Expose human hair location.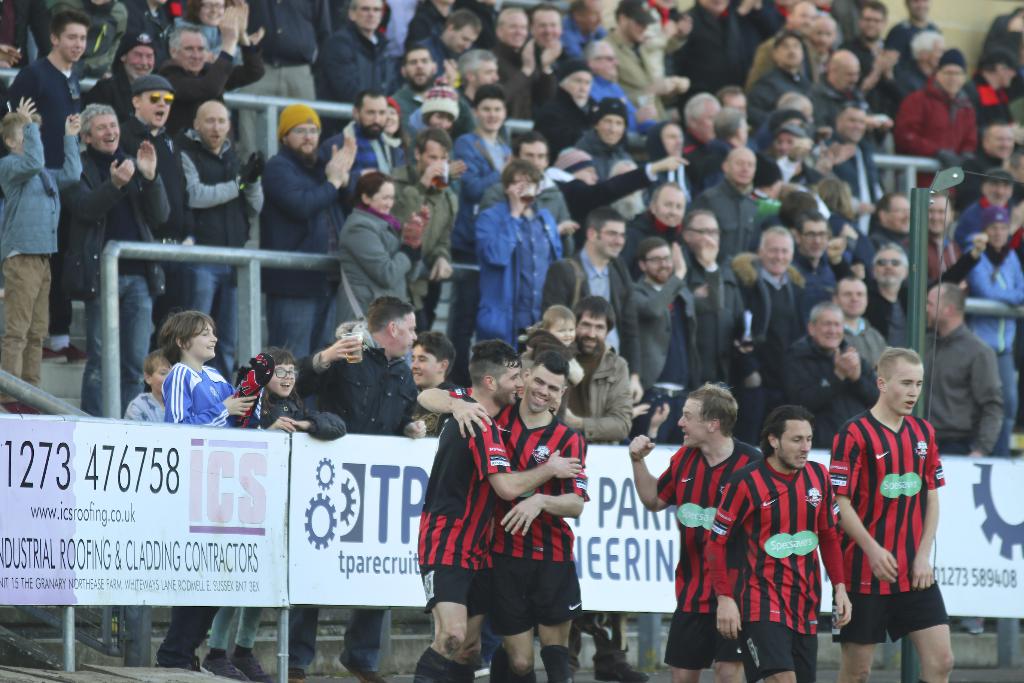
Exposed at locate(911, 29, 948, 62).
